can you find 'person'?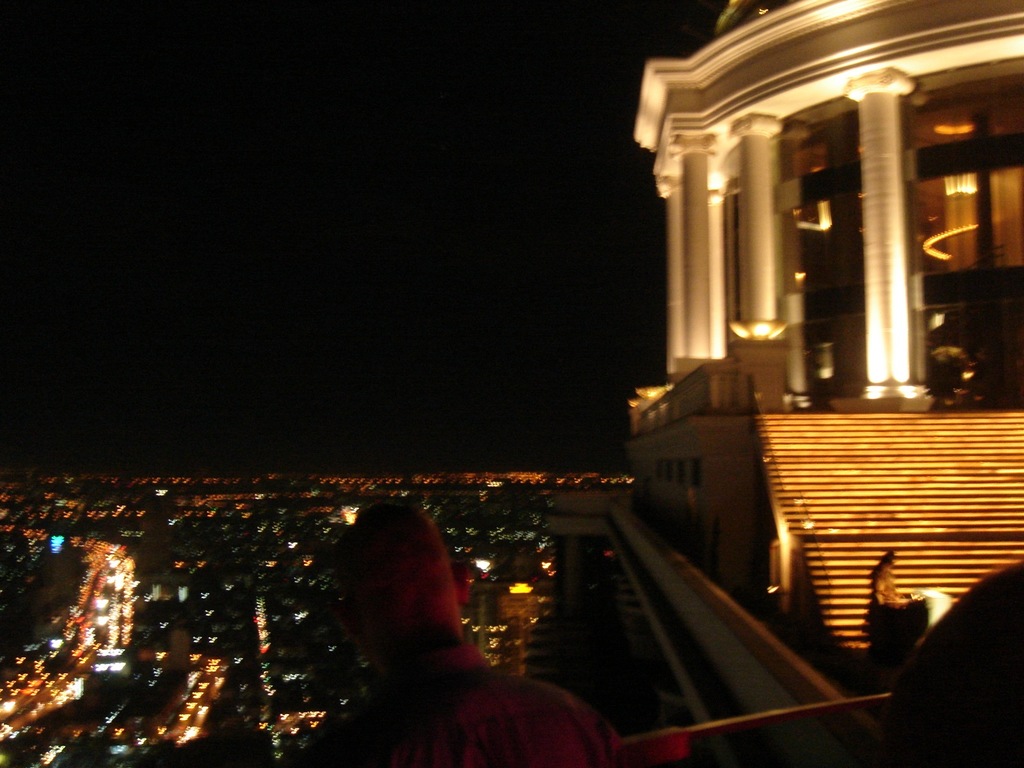
Yes, bounding box: box(303, 500, 619, 767).
